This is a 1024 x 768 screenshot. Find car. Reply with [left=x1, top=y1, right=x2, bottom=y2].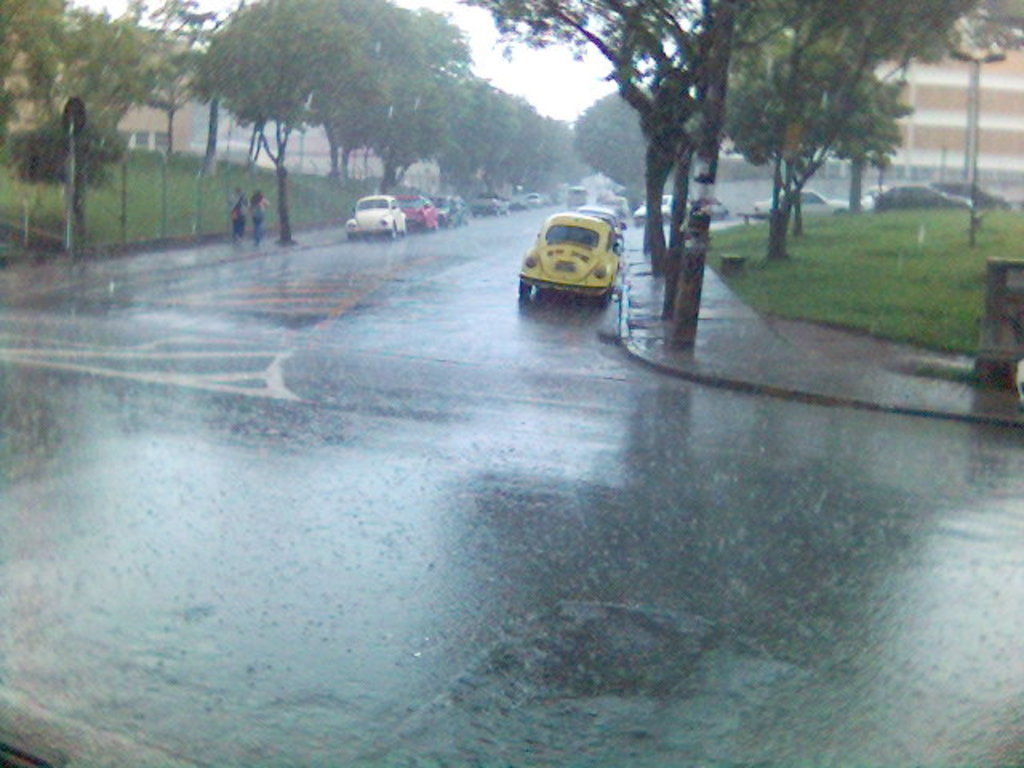
[left=869, top=181, right=971, bottom=211].
